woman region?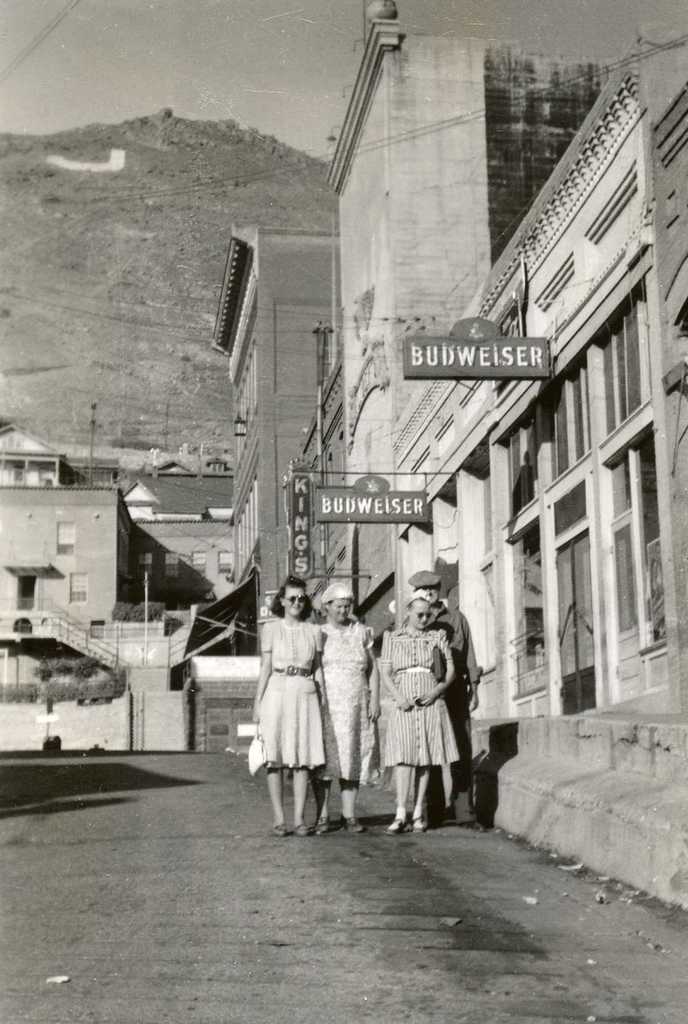
pyautogui.locateOnScreen(376, 588, 460, 838)
